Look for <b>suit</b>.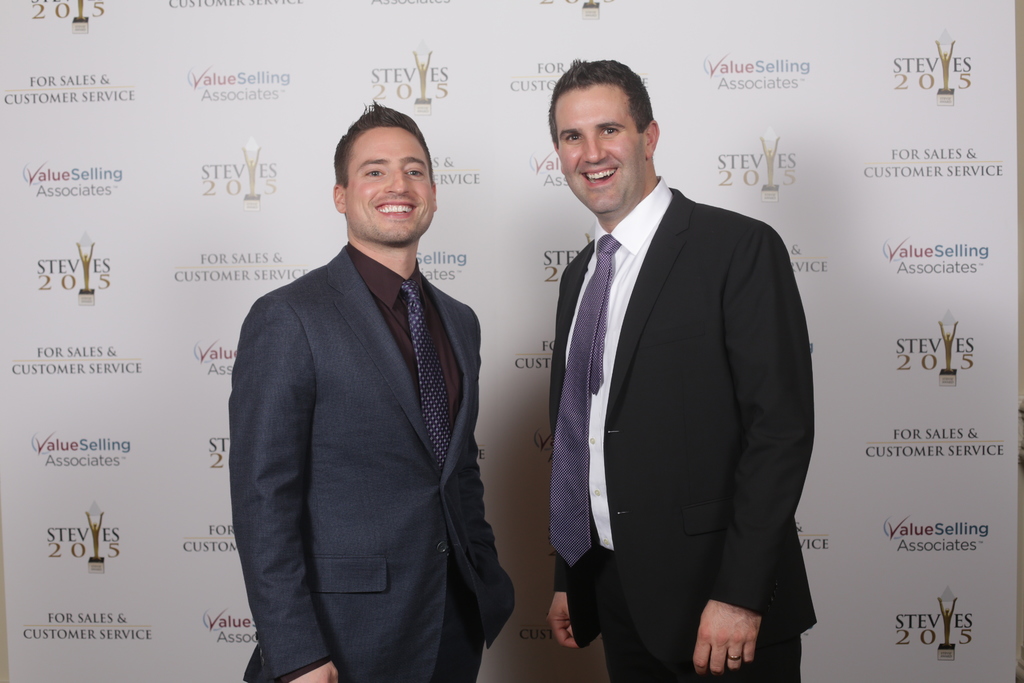
Found: (230,243,516,682).
